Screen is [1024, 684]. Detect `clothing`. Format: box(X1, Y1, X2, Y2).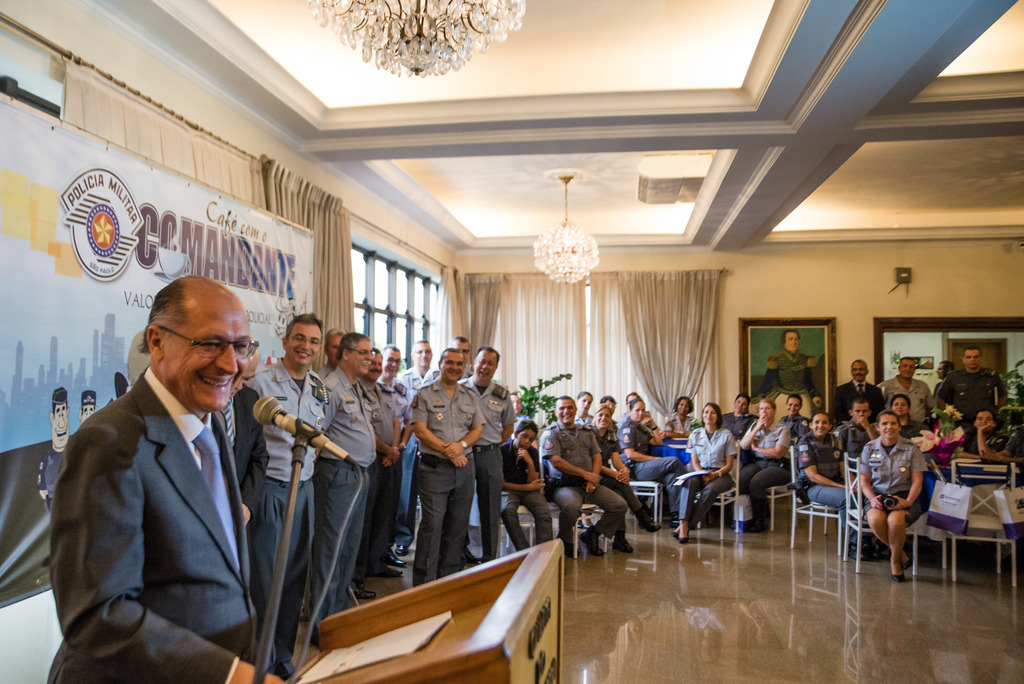
box(44, 334, 283, 678).
